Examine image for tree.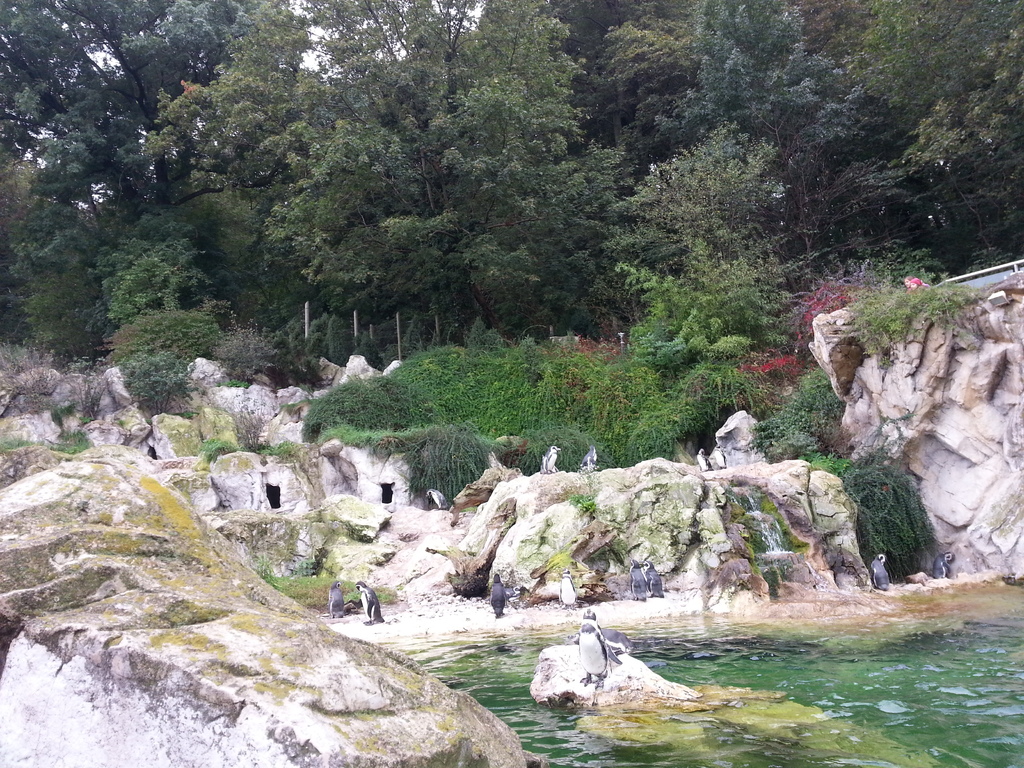
Examination result: detection(857, 20, 1023, 292).
